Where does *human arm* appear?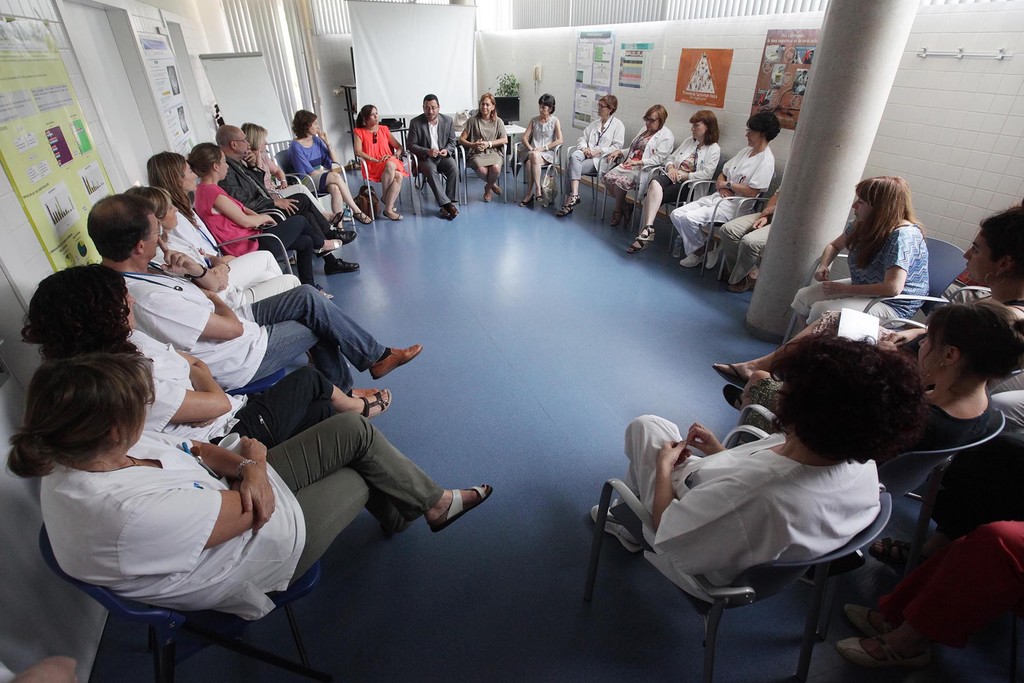
Appears at pyautogui.locateOnScreen(456, 117, 486, 152).
